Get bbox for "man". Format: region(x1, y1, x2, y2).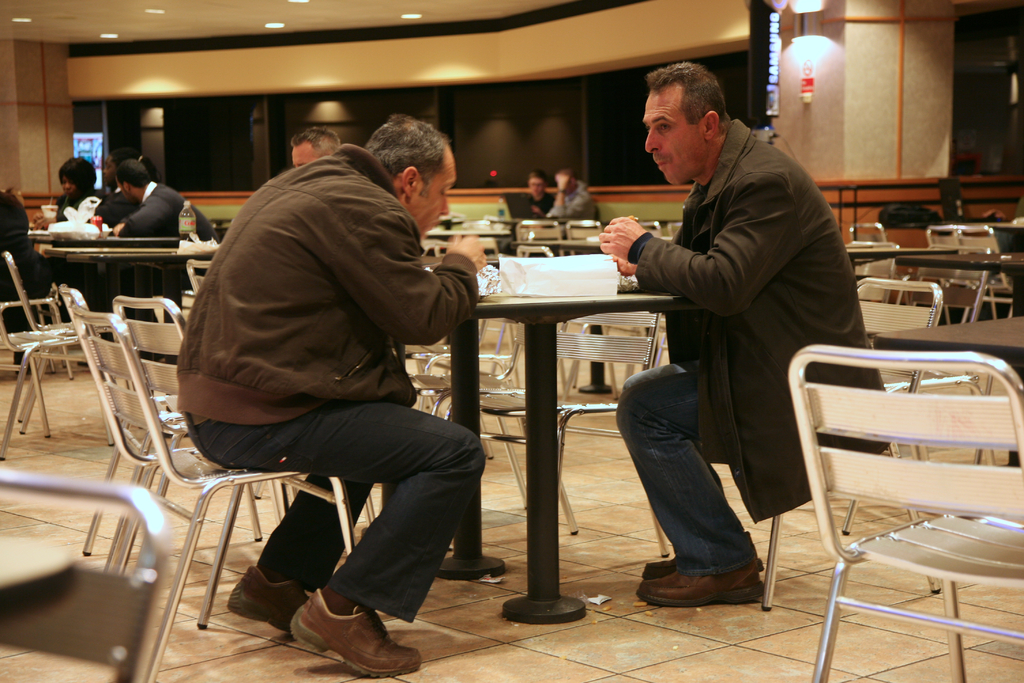
region(111, 158, 223, 360).
